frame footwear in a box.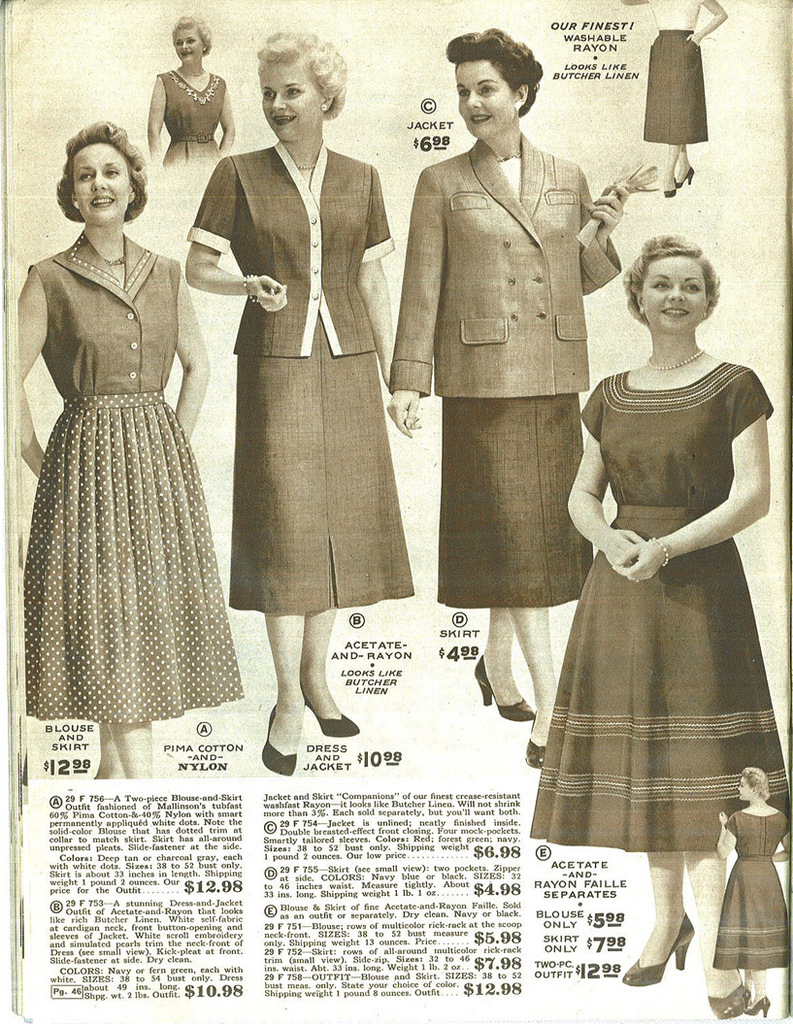
detection(477, 650, 539, 723).
